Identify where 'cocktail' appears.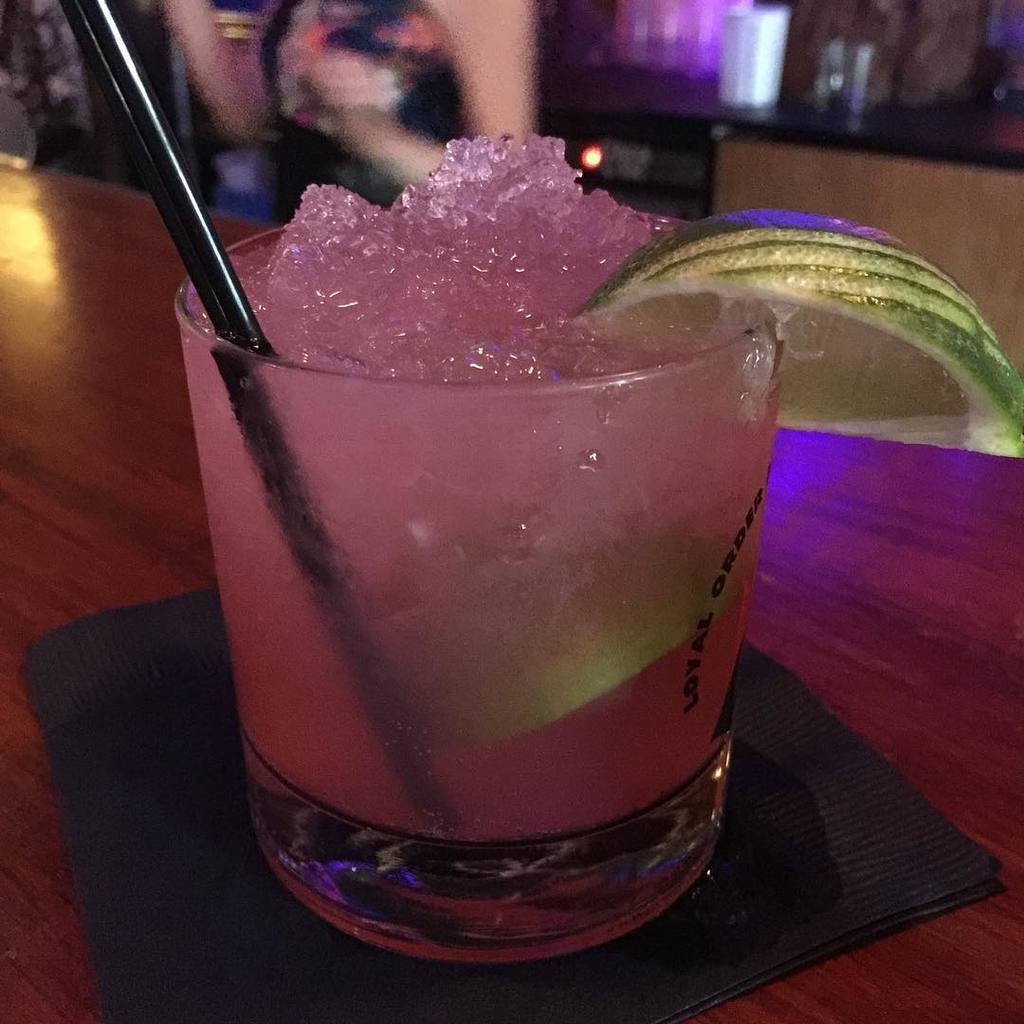
Appears at BBox(67, 0, 1019, 965).
